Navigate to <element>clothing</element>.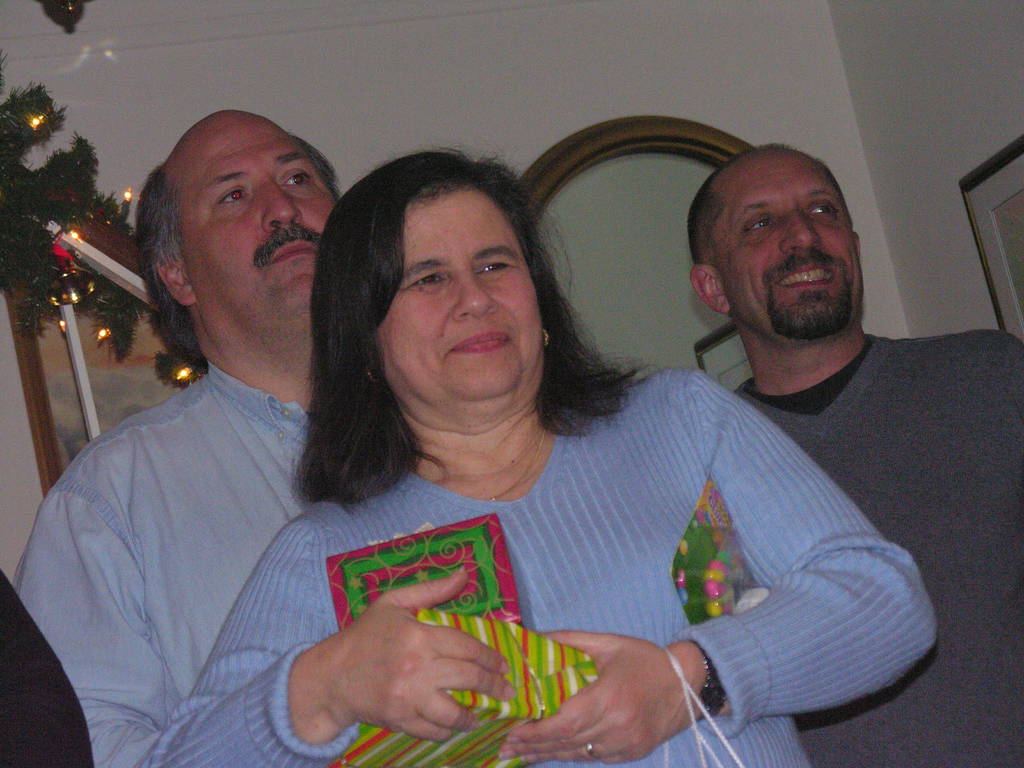
Navigation target: bbox=(150, 364, 938, 767).
